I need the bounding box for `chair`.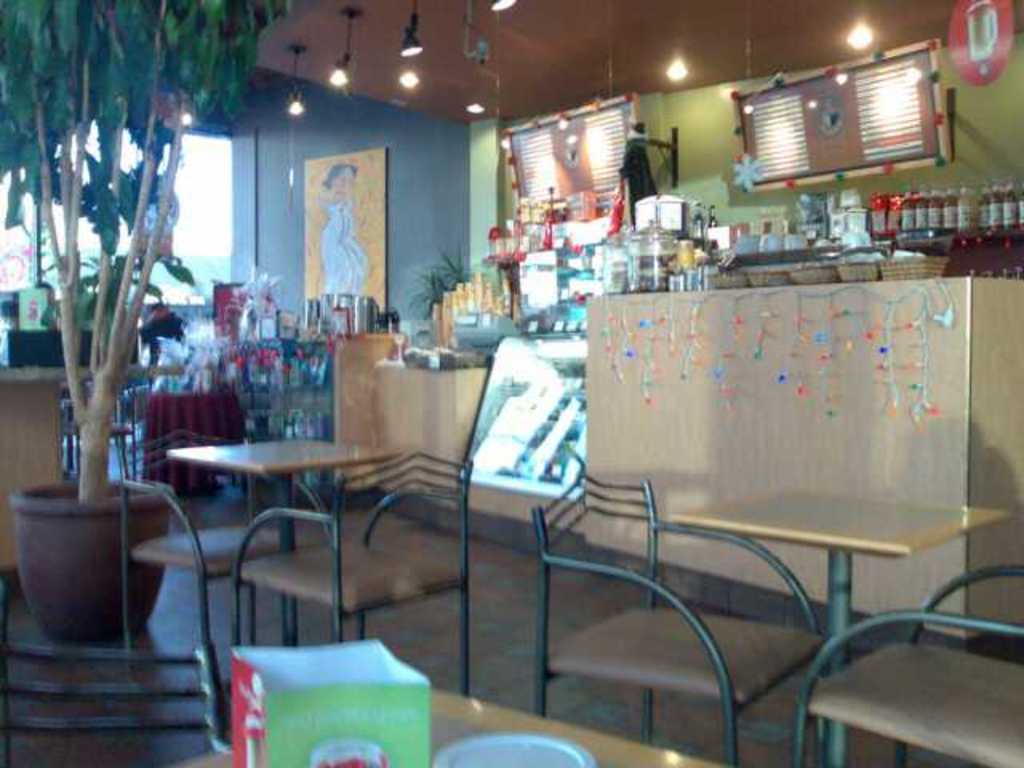
Here it is: [528,469,835,766].
